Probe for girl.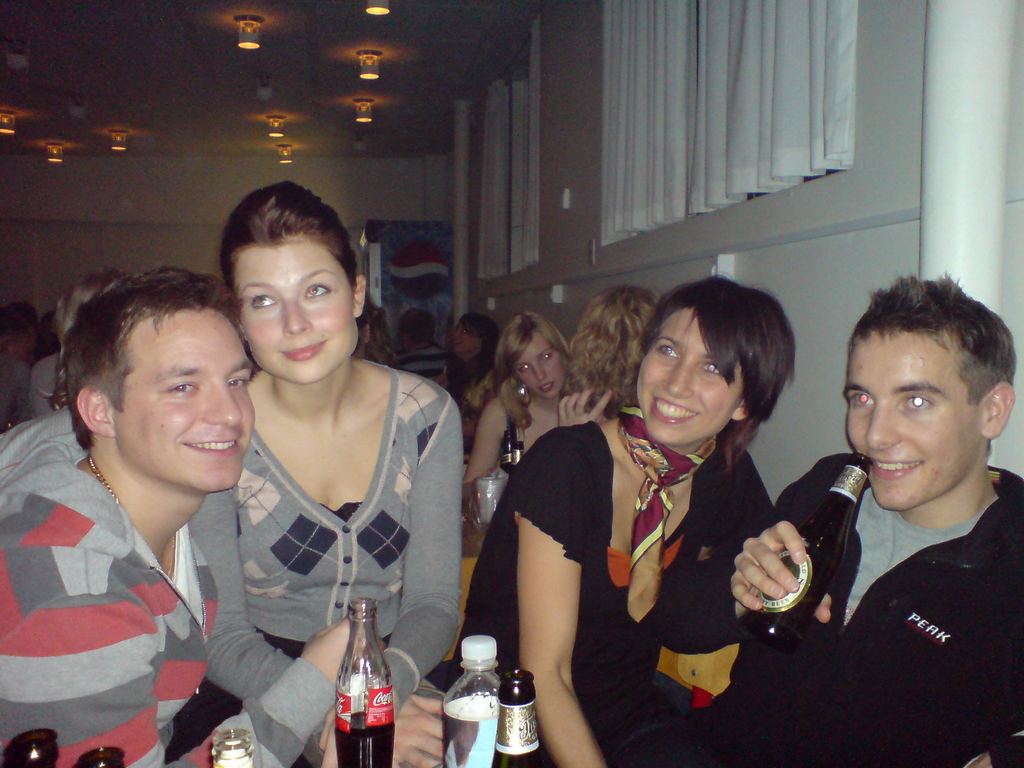
Probe result: <region>464, 314, 568, 488</region>.
